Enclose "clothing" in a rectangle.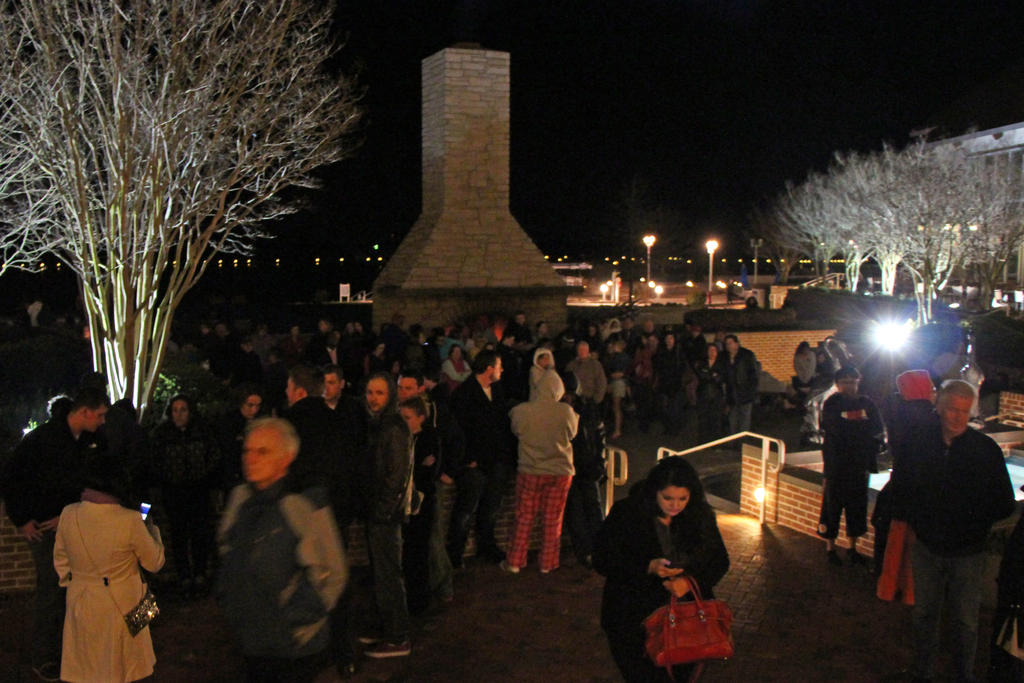
box(811, 397, 888, 534).
